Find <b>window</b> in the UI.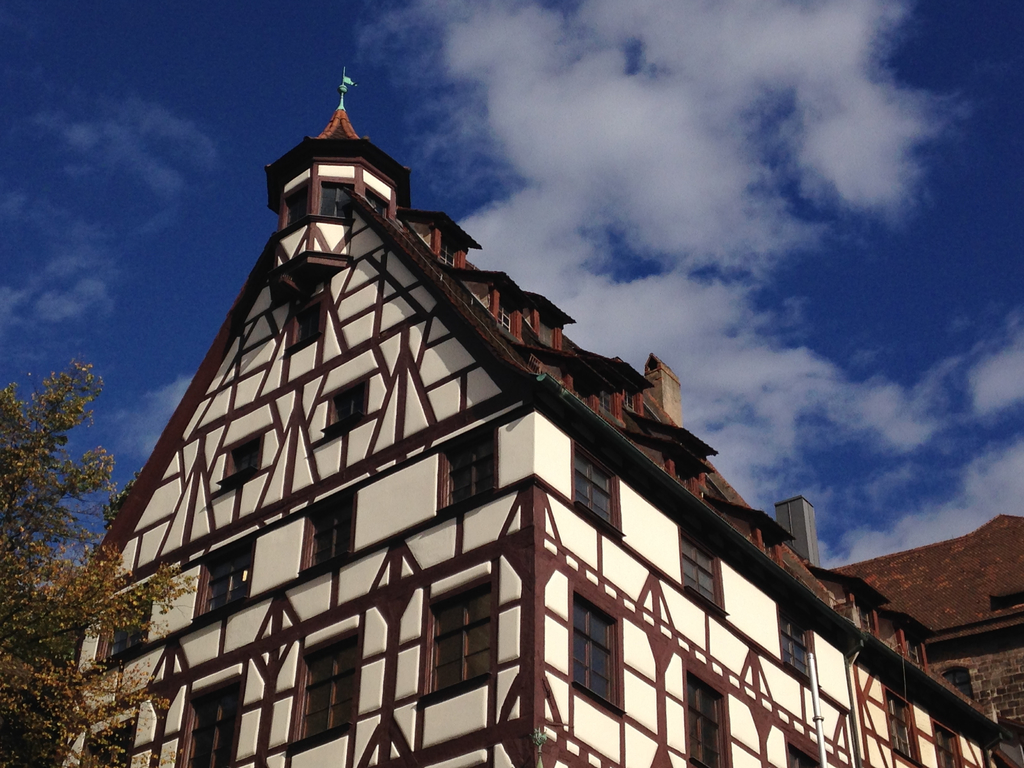
UI element at <bbox>179, 687, 248, 767</bbox>.
